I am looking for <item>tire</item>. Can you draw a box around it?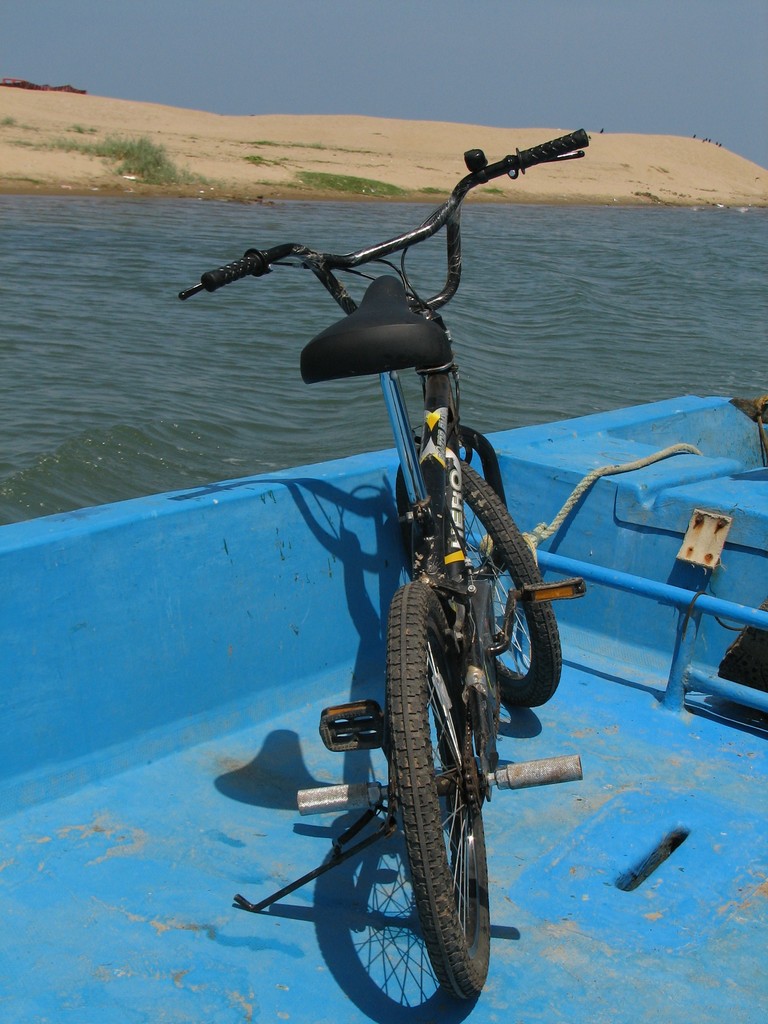
Sure, the bounding box is (left=353, top=583, right=515, bottom=982).
